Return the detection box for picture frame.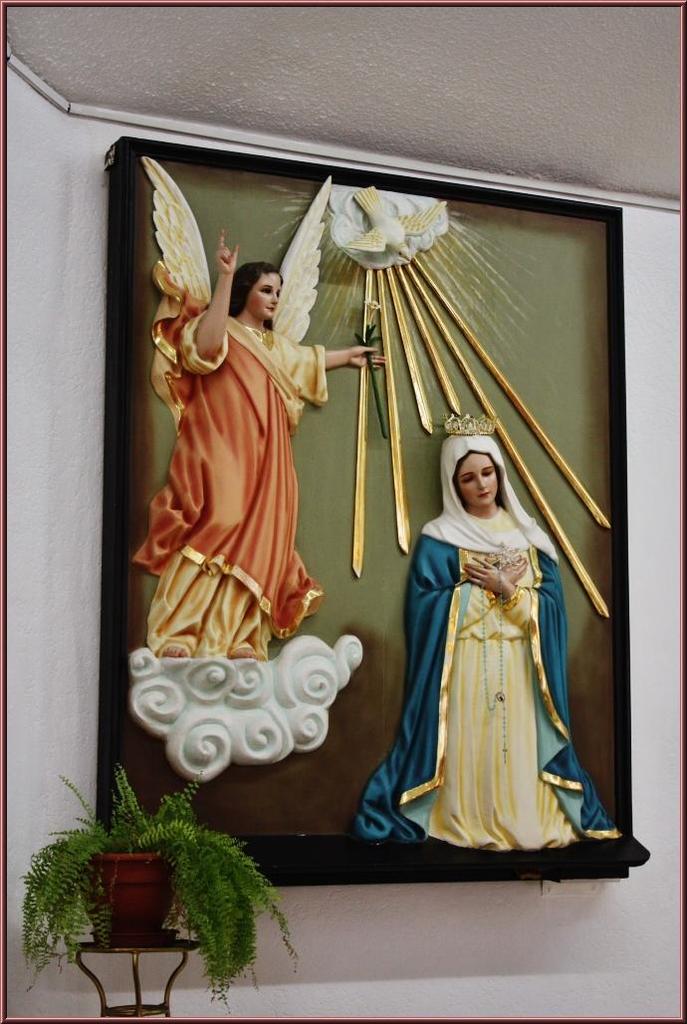
bbox(90, 135, 651, 877).
